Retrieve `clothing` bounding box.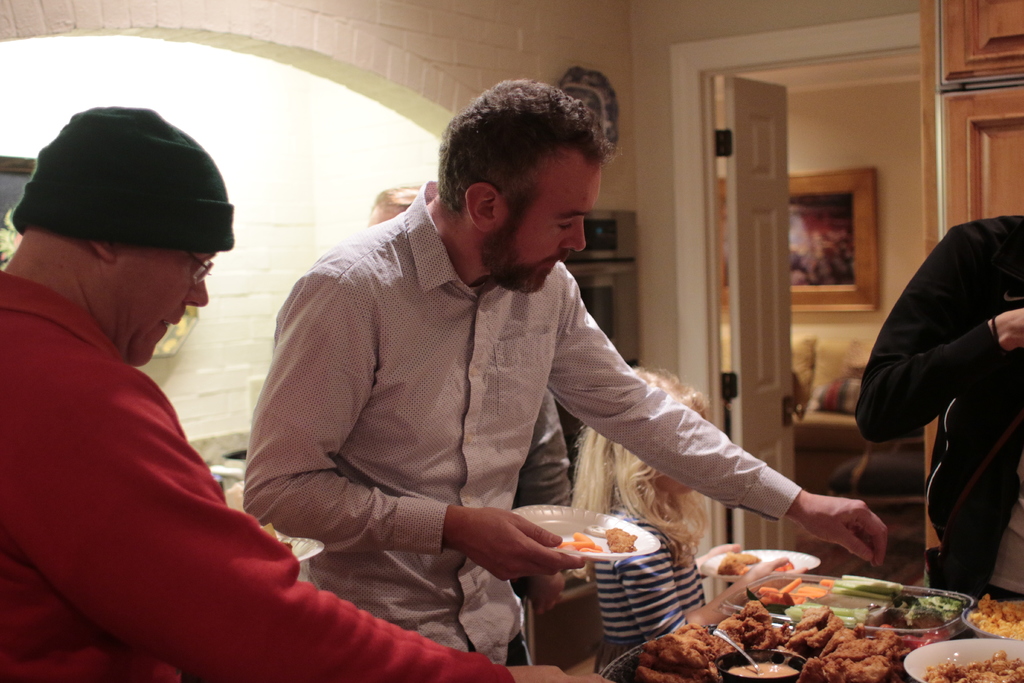
Bounding box: [0,268,516,682].
